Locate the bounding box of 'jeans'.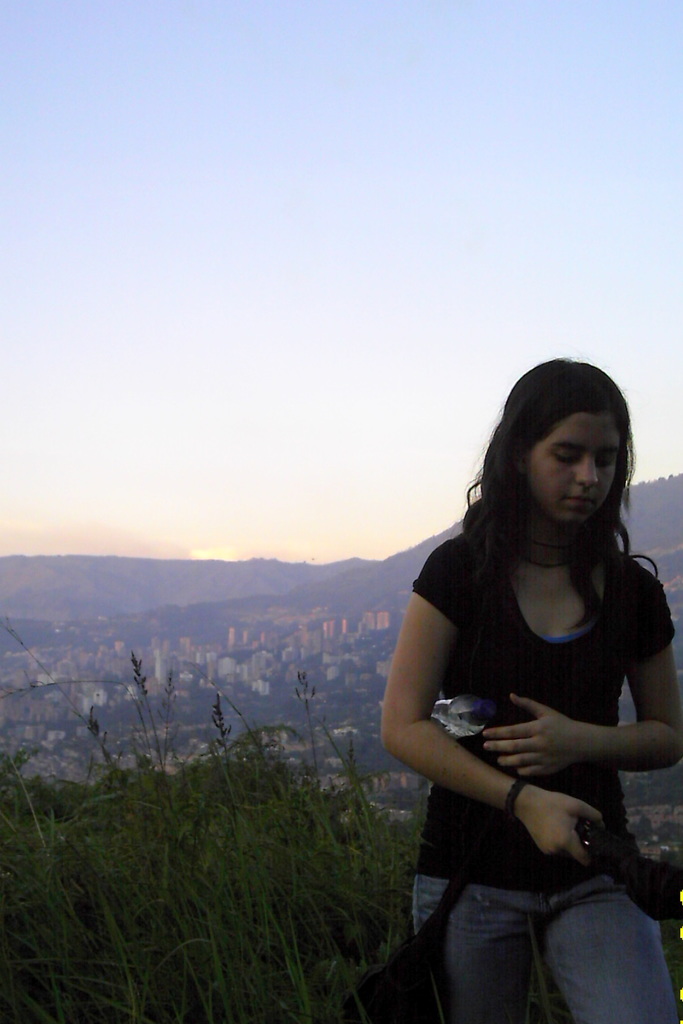
Bounding box: l=408, t=849, r=657, b=1015.
